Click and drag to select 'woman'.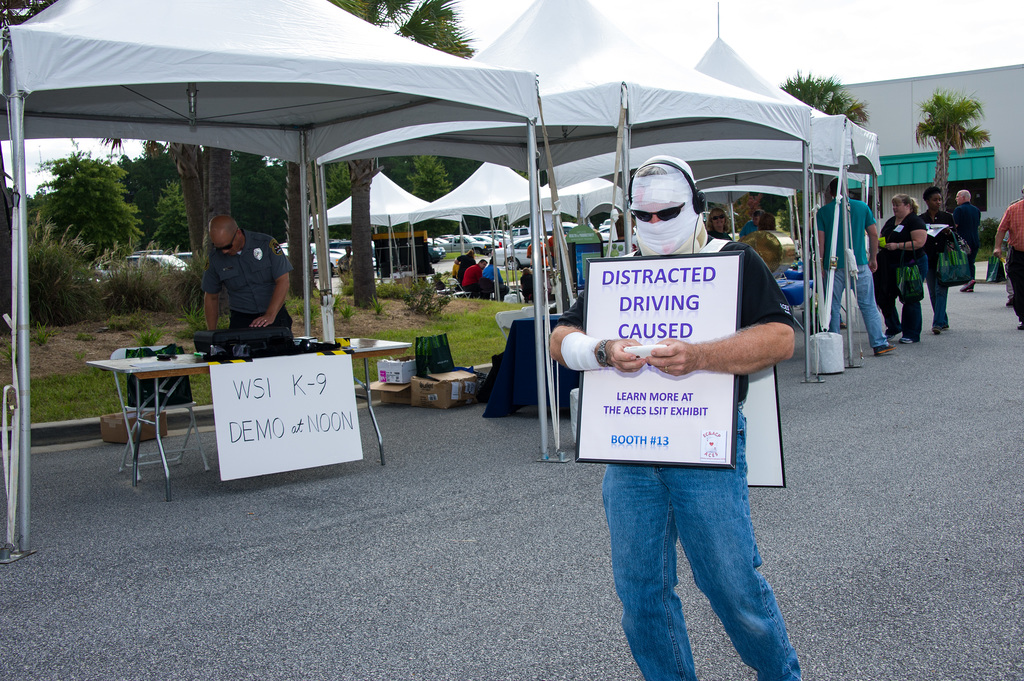
Selection: (702, 206, 733, 243).
